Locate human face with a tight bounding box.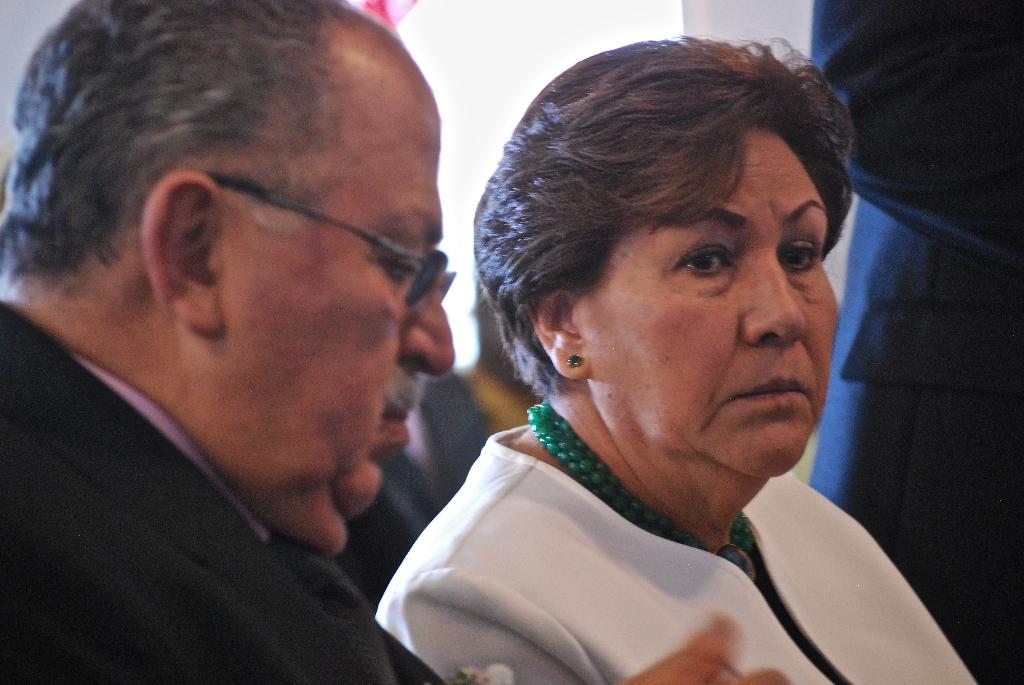
bbox=(217, 38, 457, 553).
